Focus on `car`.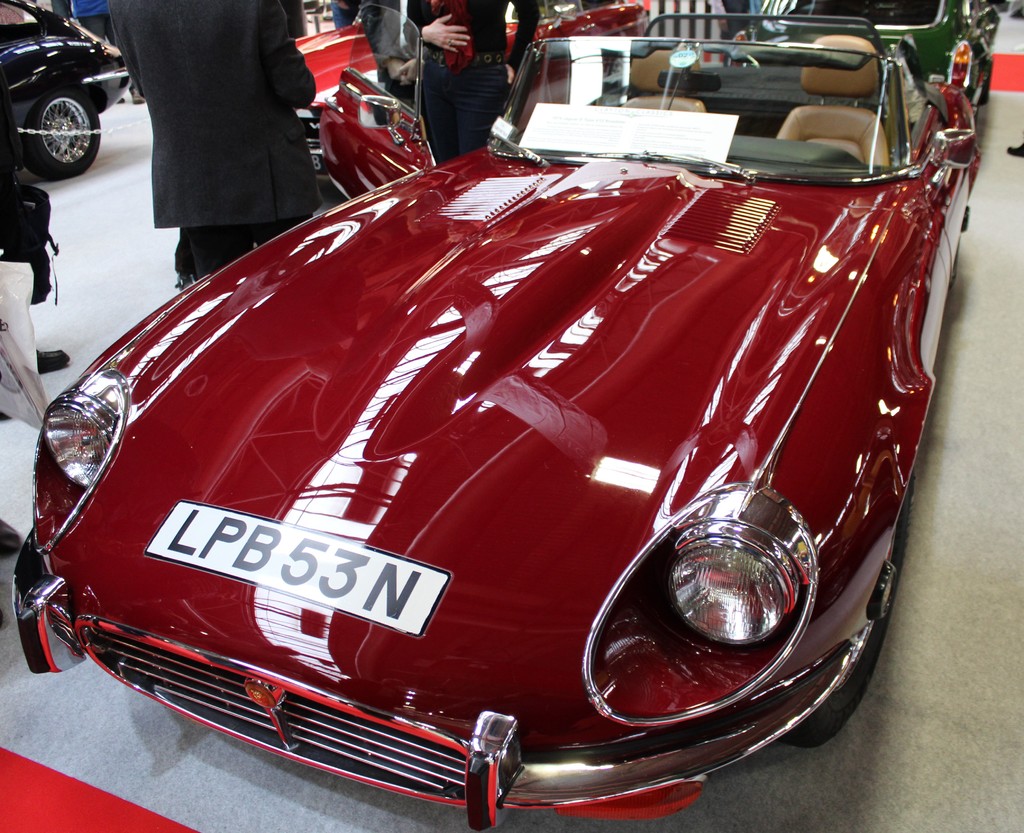
Focused at <box>295,0,653,113</box>.
